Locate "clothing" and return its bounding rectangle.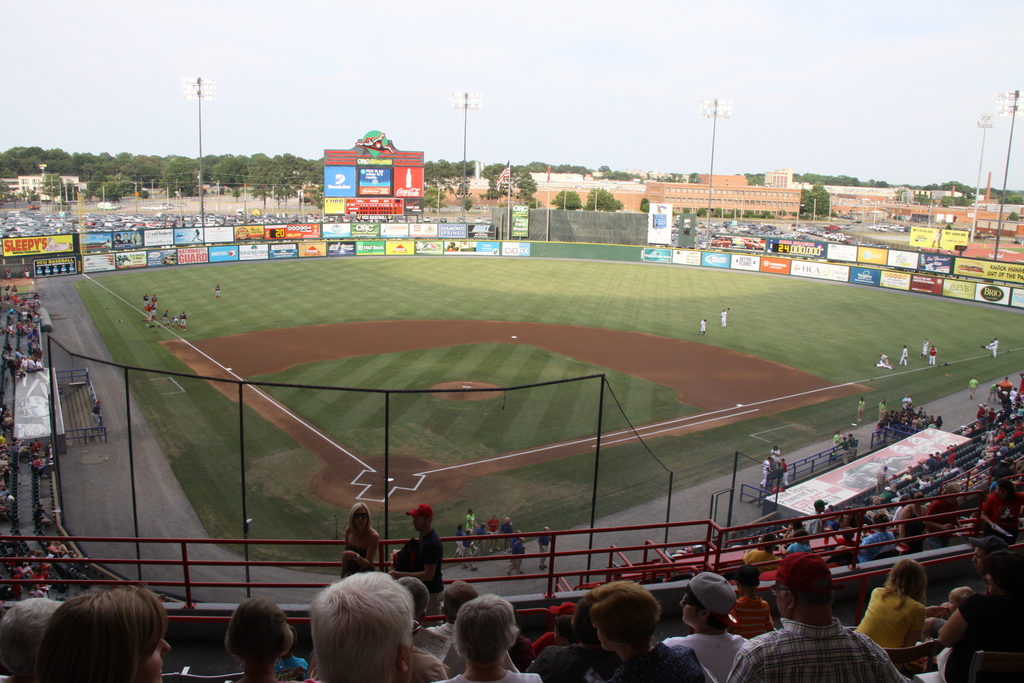
pyautogui.locateOnScreen(696, 318, 706, 334).
